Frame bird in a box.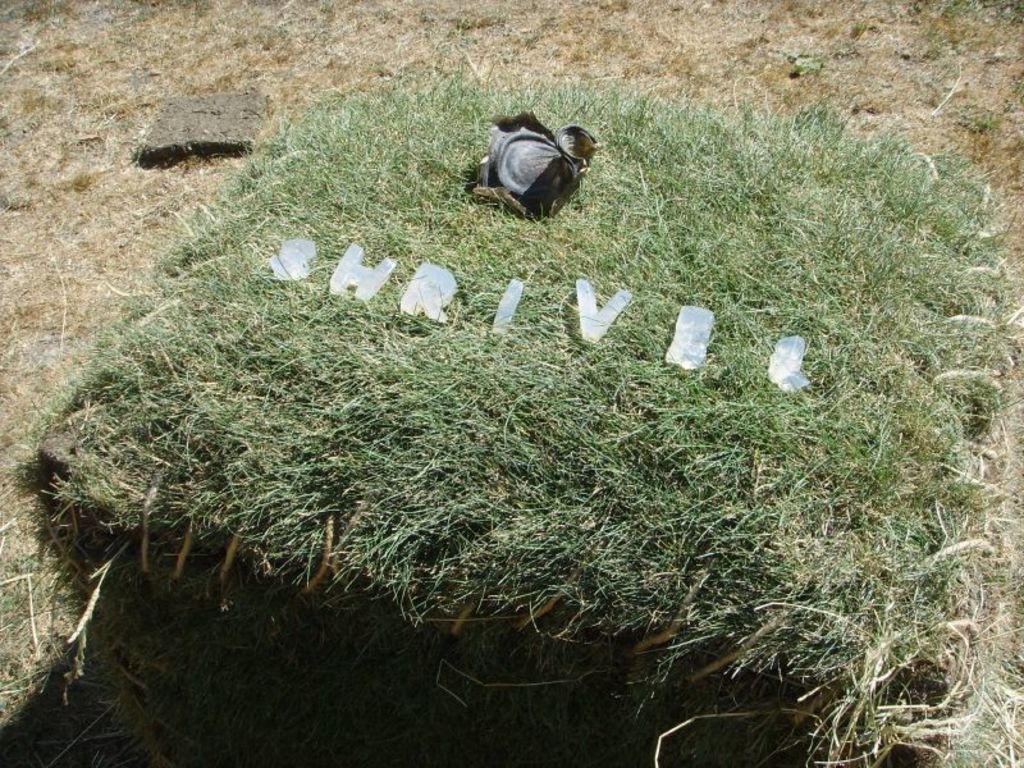
(left=471, top=113, right=596, bottom=197).
